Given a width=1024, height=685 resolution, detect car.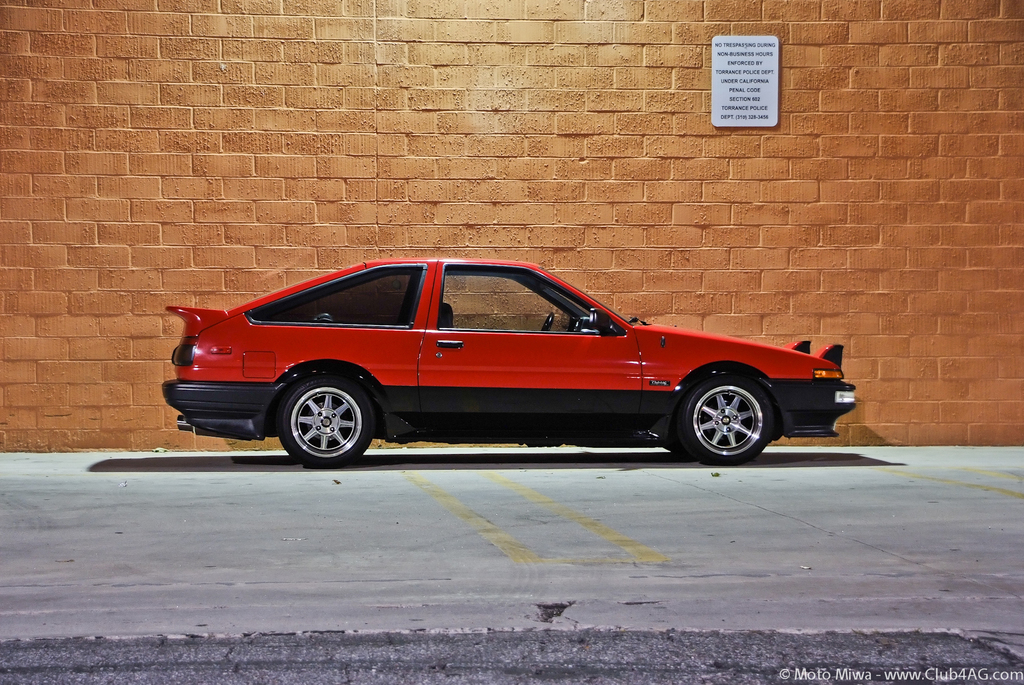
159:253:863:465.
